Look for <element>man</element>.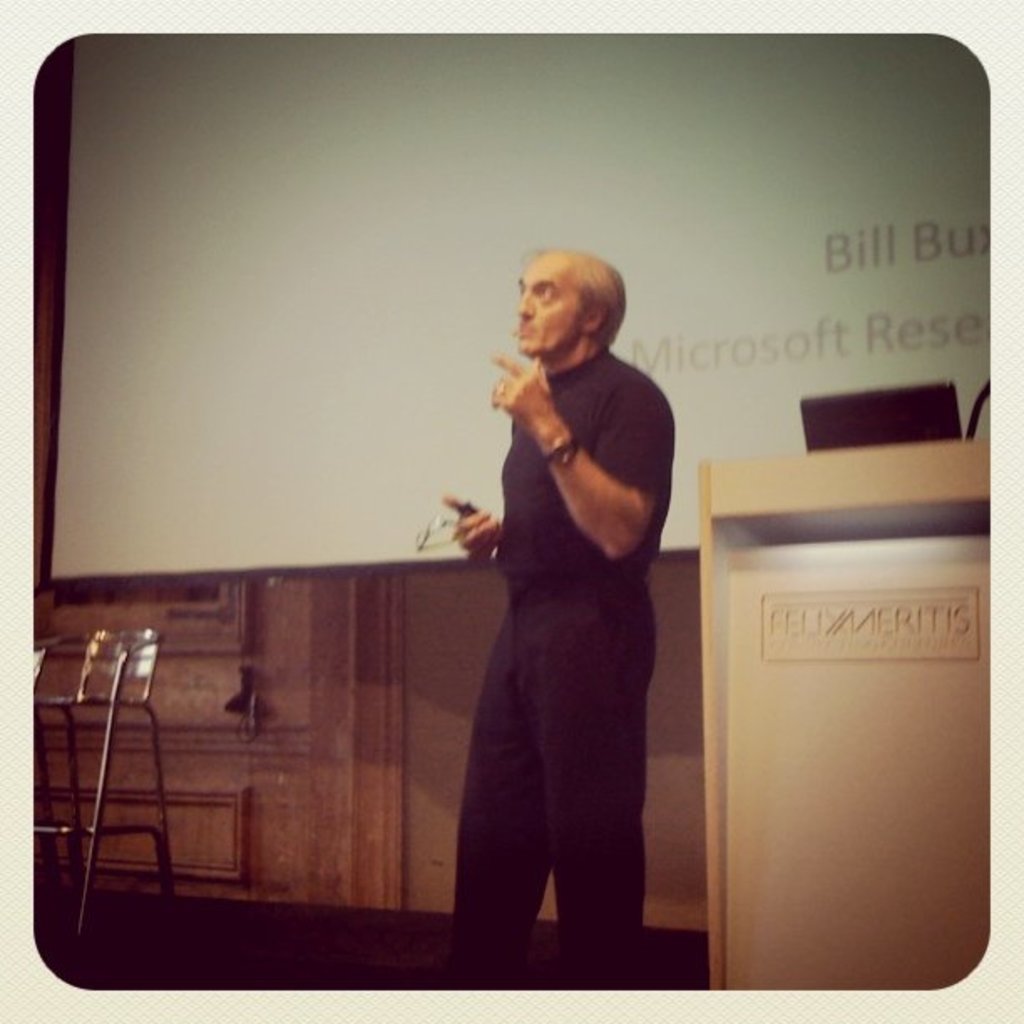
Found: (left=413, top=233, right=708, bottom=984).
